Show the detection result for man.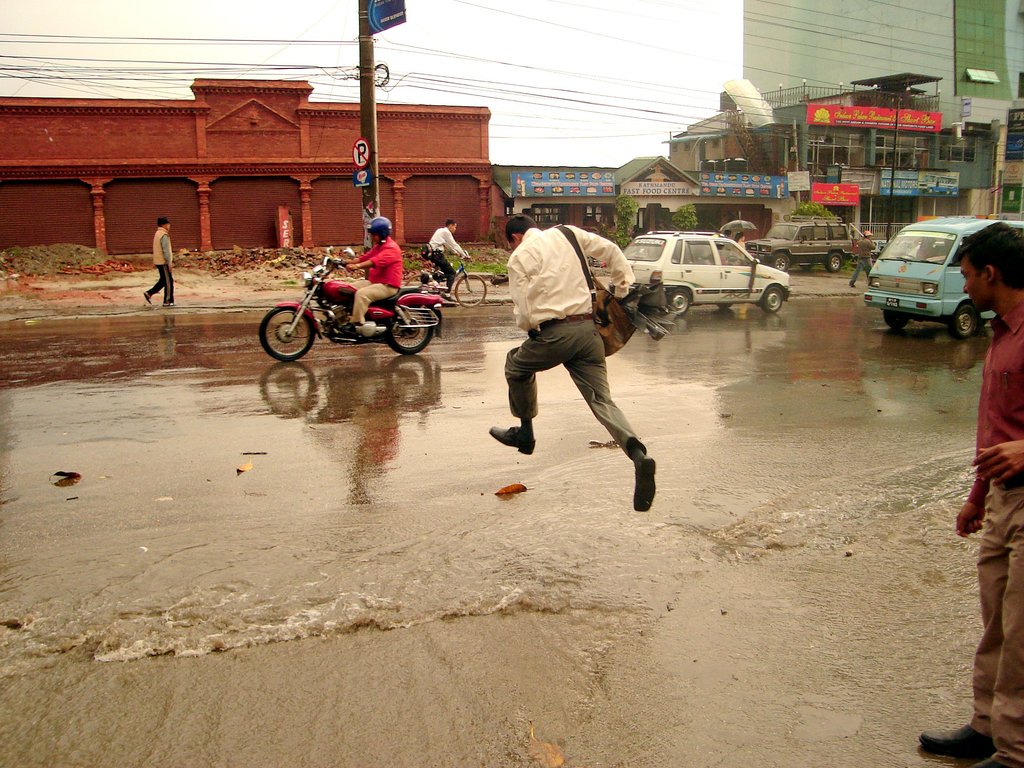
{"left": 429, "top": 219, "right": 472, "bottom": 296}.
